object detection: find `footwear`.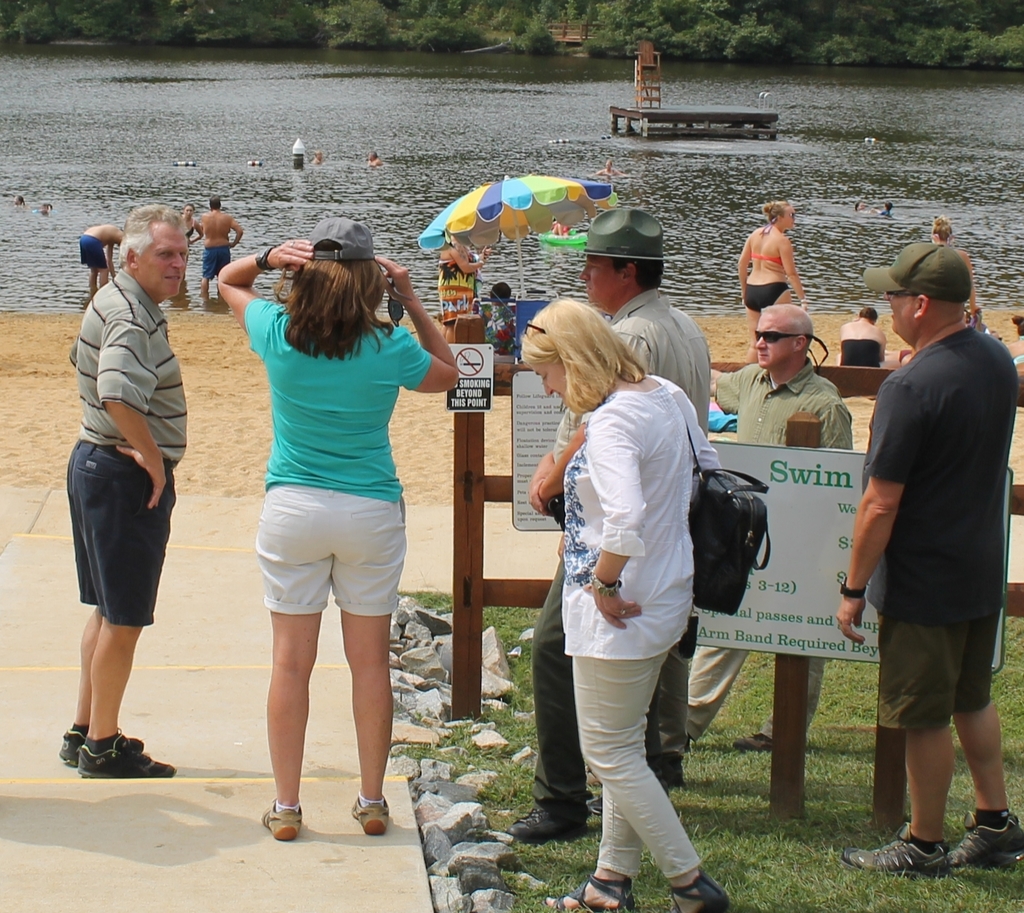
rect(79, 739, 179, 778).
